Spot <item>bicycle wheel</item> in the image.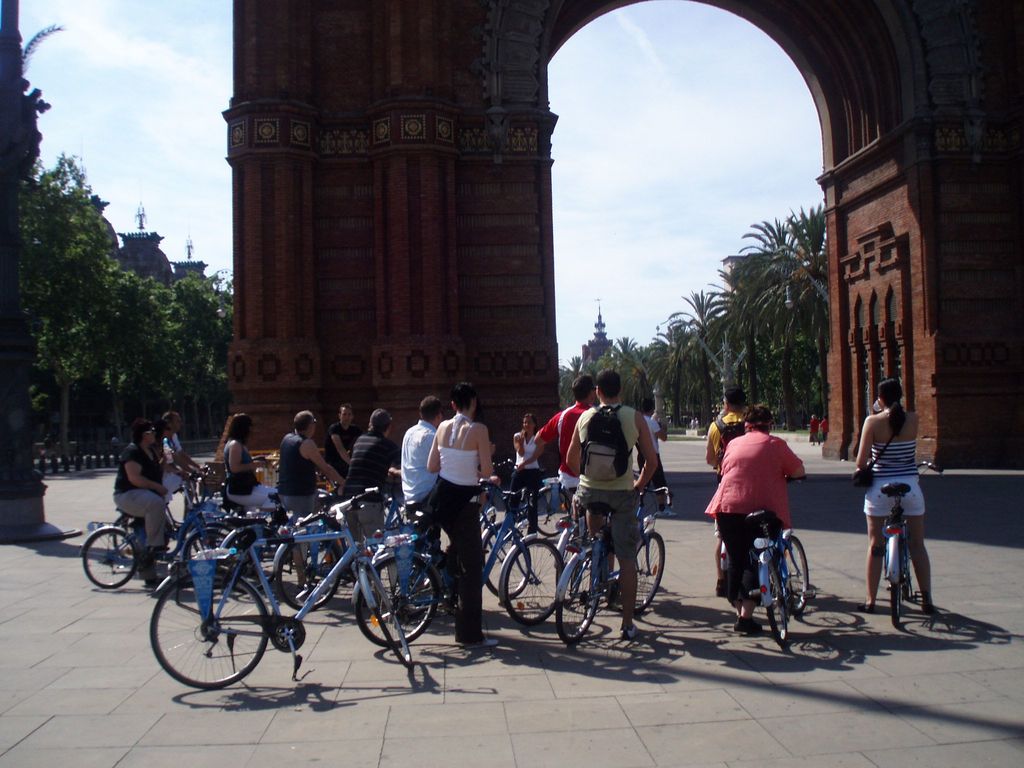
<item>bicycle wheel</item> found at [556,550,600,646].
